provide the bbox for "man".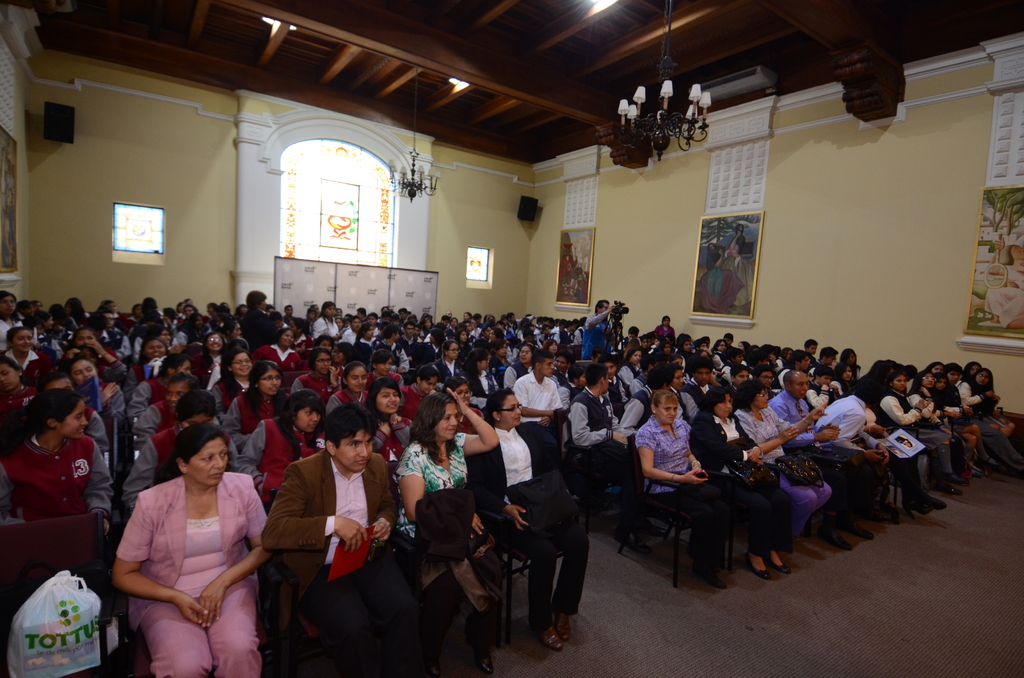
(left=264, top=303, right=276, bottom=314).
